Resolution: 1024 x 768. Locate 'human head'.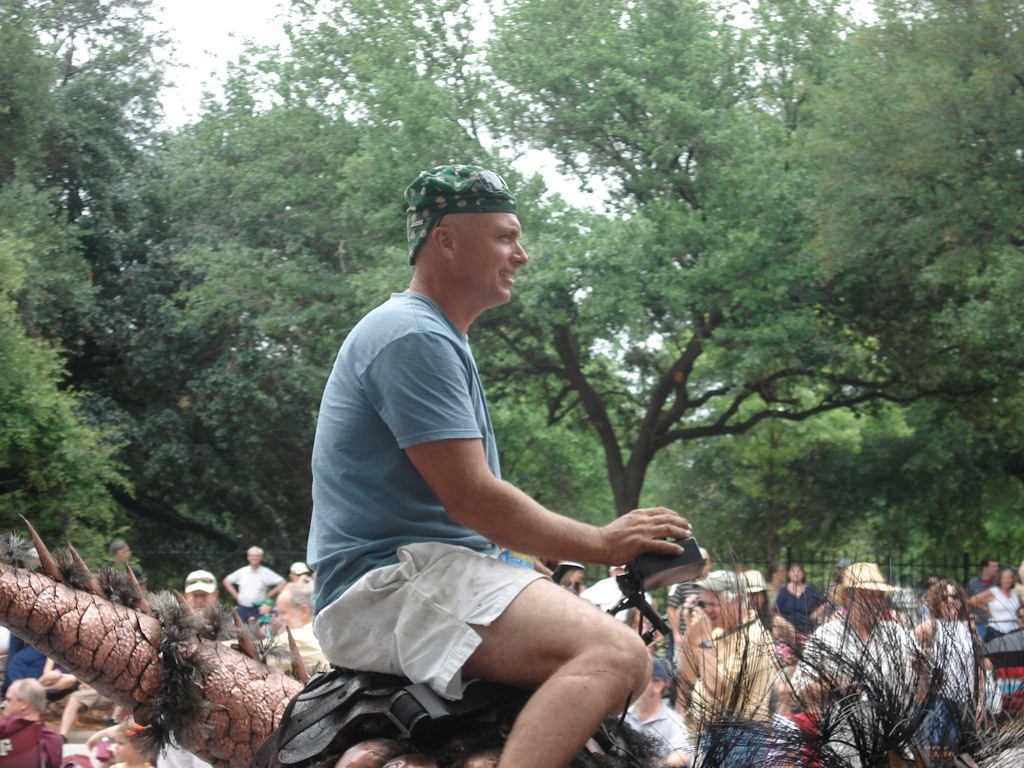
BBox(927, 579, 967, 622).
